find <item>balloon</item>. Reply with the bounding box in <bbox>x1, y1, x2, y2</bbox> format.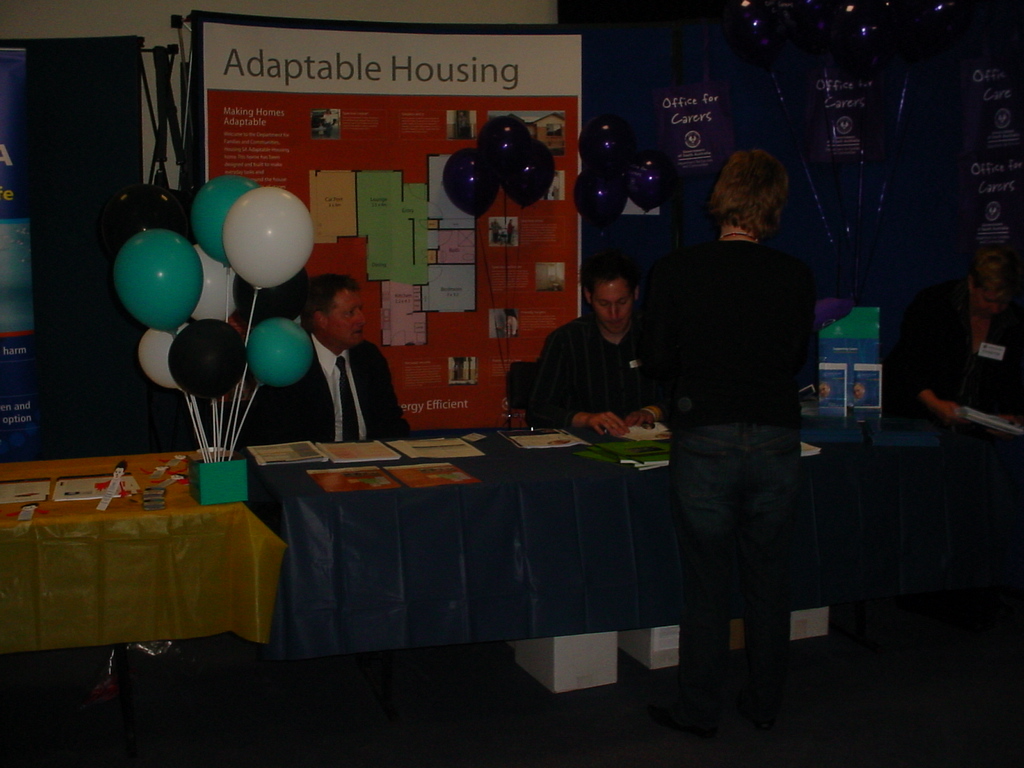
<bbox>192, 239, 238, 323</bbox>.
